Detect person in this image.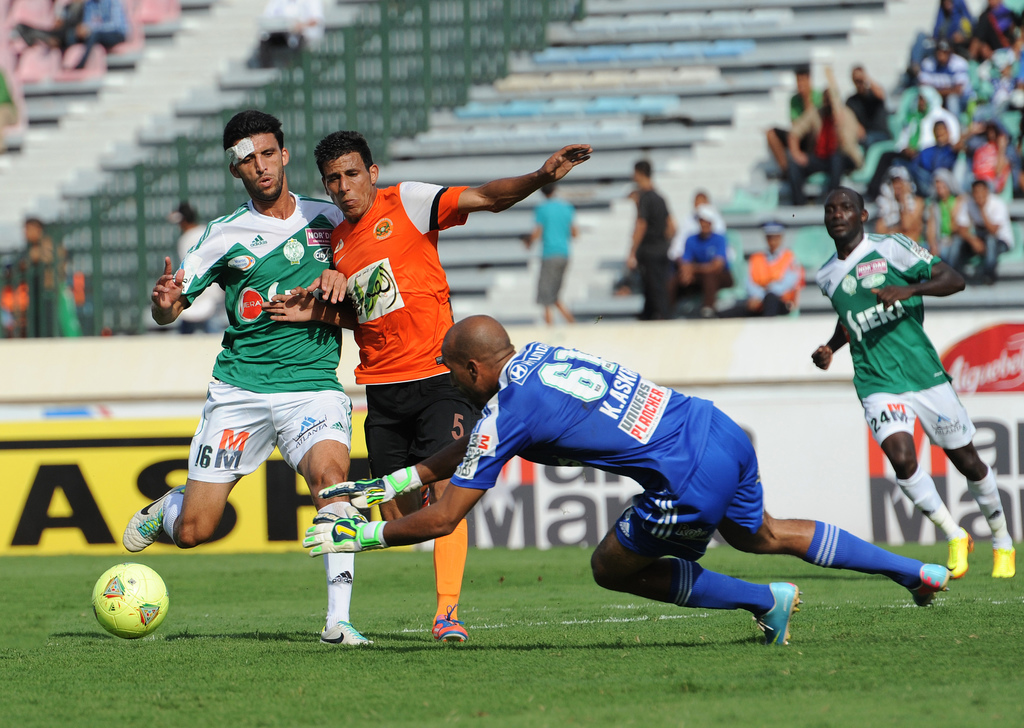
Detection: 755, 0, 1023, 293.
